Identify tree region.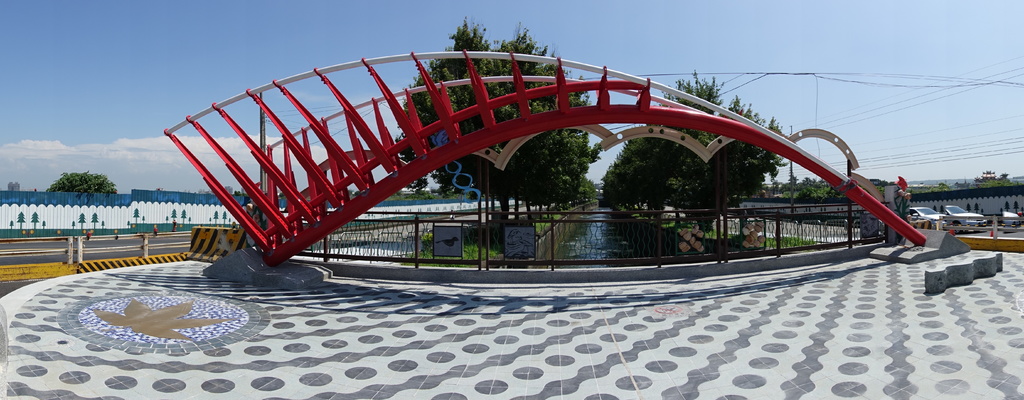
Region: locate(44, 168, 118, 194).
